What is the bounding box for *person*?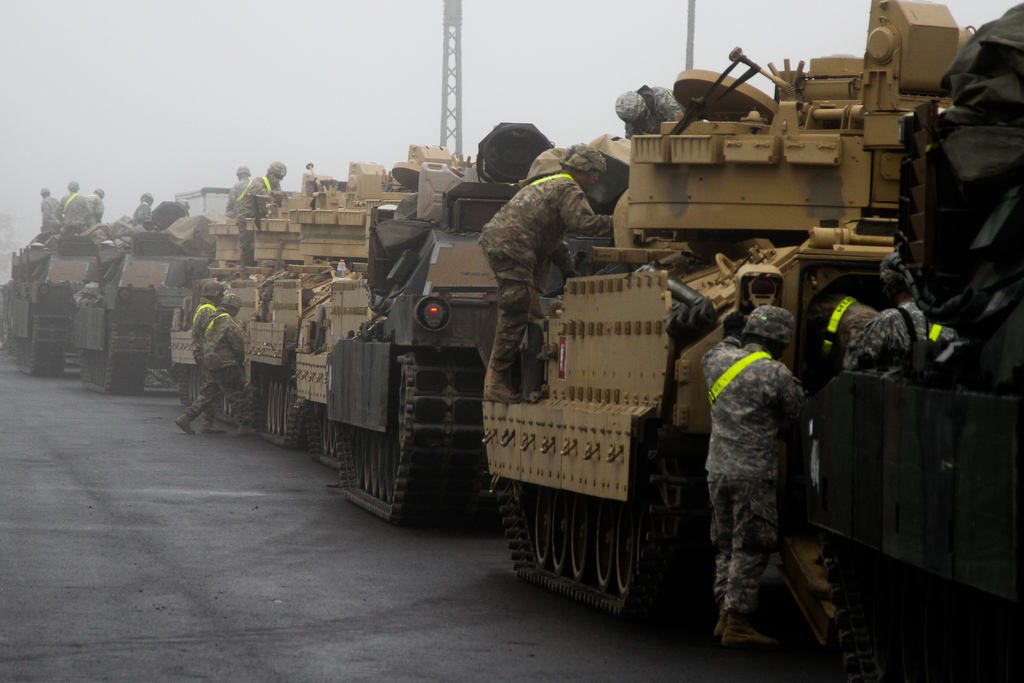
pyautogui.locateOnScreen(477, 143, 616, 404).
